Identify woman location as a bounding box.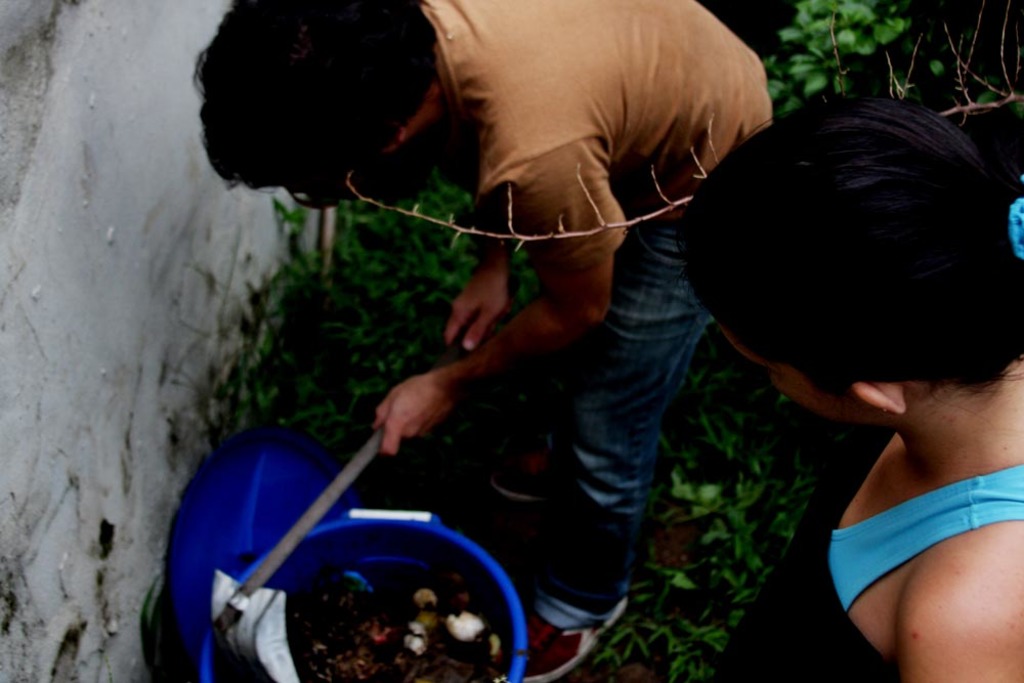
683 83 1023 682.
